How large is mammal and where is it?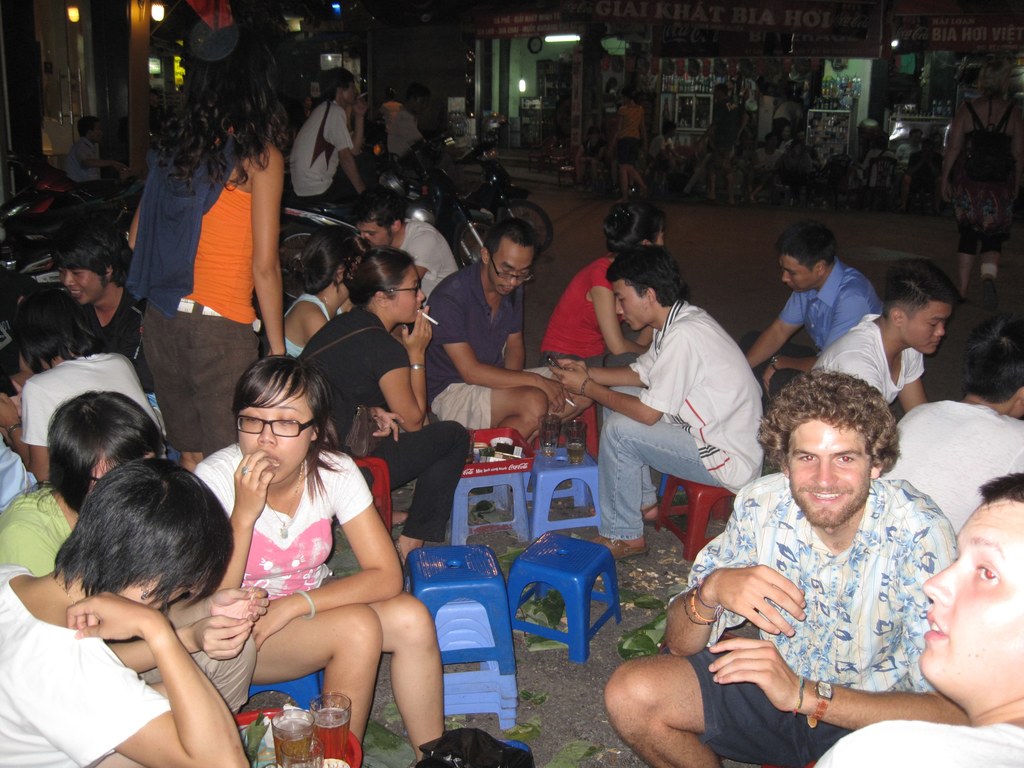
Bounding box: box=[812, 468, 1023, 767].
